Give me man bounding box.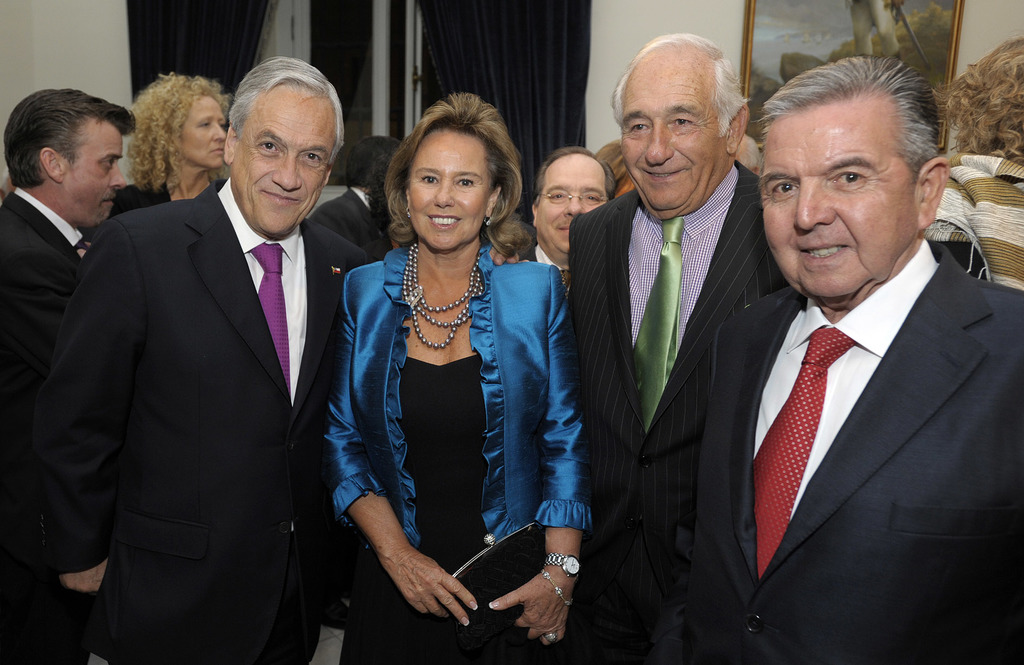
bbox(687, 85, 1018, 661).
